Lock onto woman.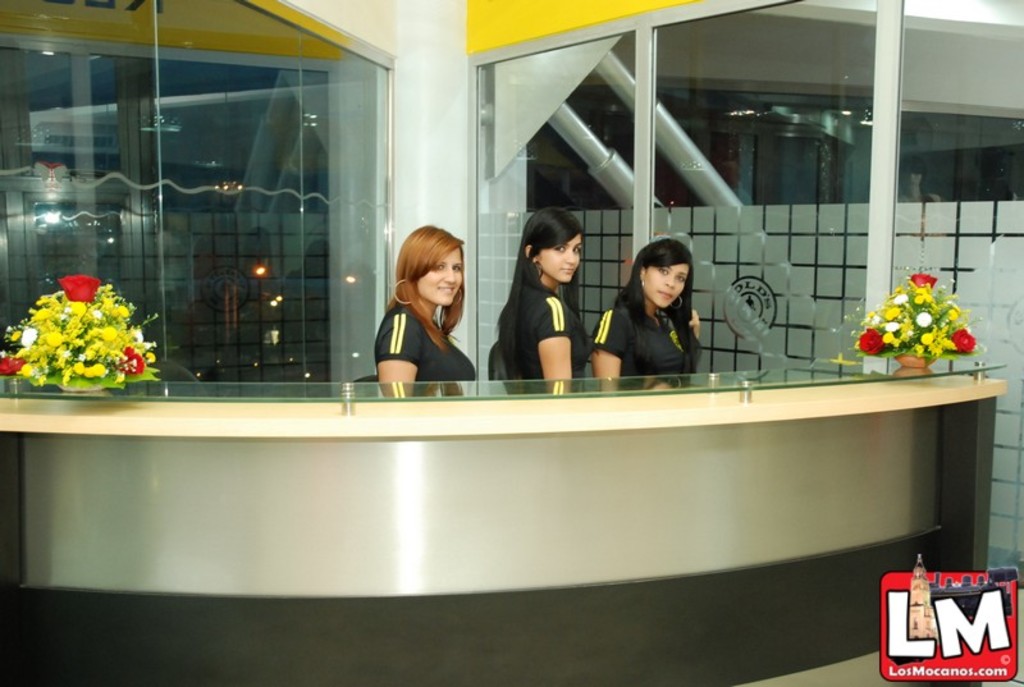
Locked: bbox(372, 223, 475, 380).
